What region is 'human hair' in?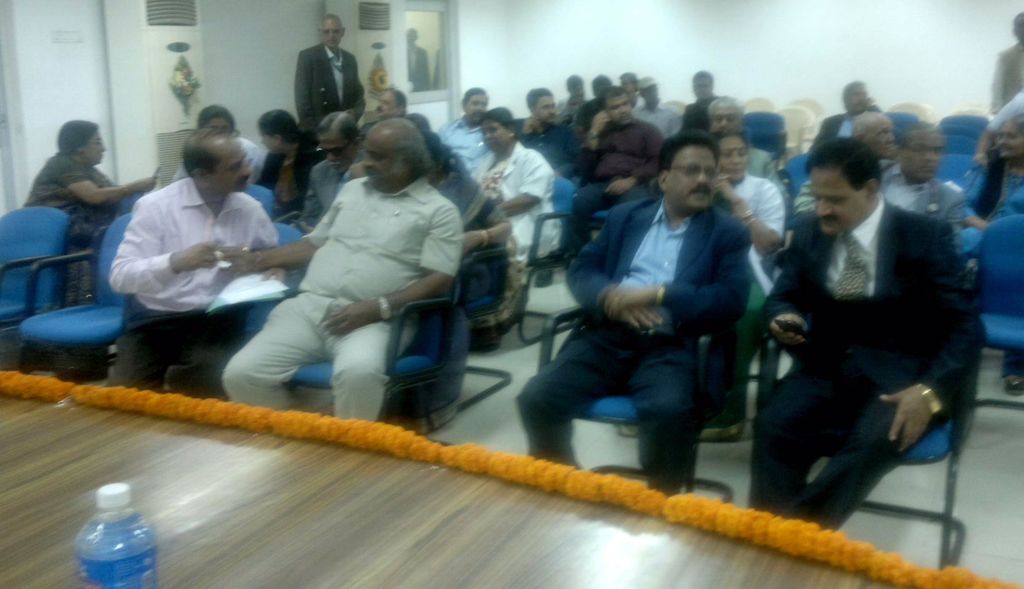
left=660, top=127, right=721, bottom=193.
